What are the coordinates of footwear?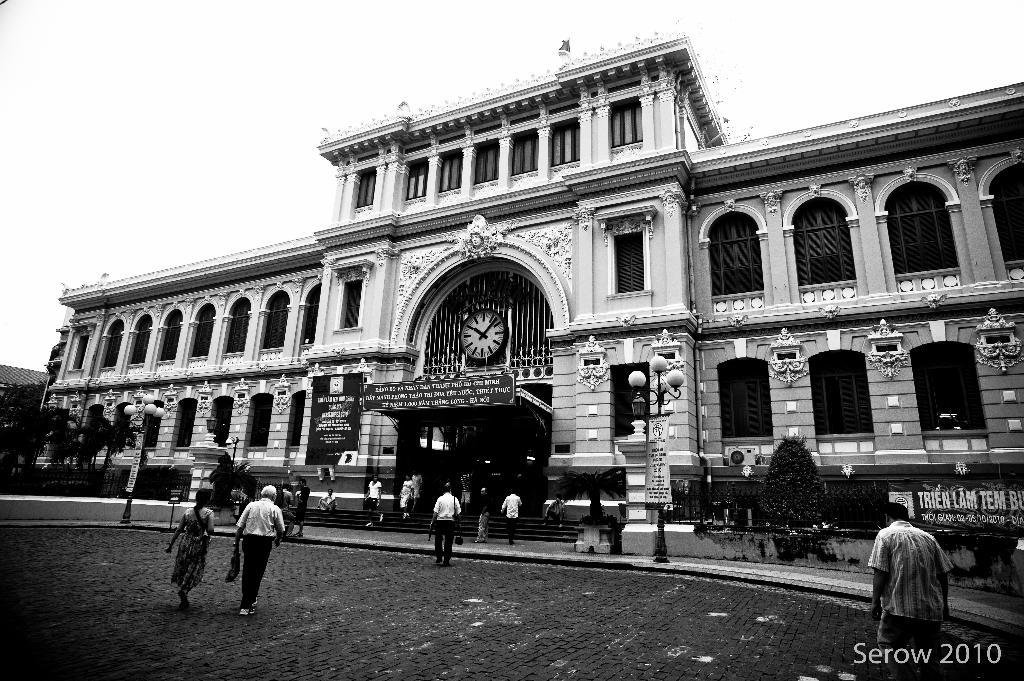
[557, 522, 564, 529].
